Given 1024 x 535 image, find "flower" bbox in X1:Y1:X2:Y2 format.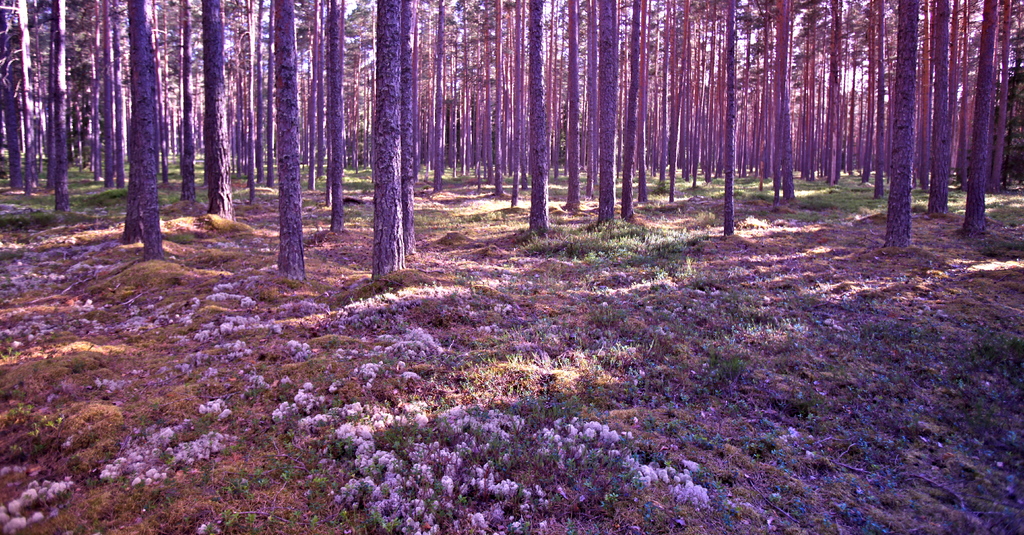
335:422:356:442.
